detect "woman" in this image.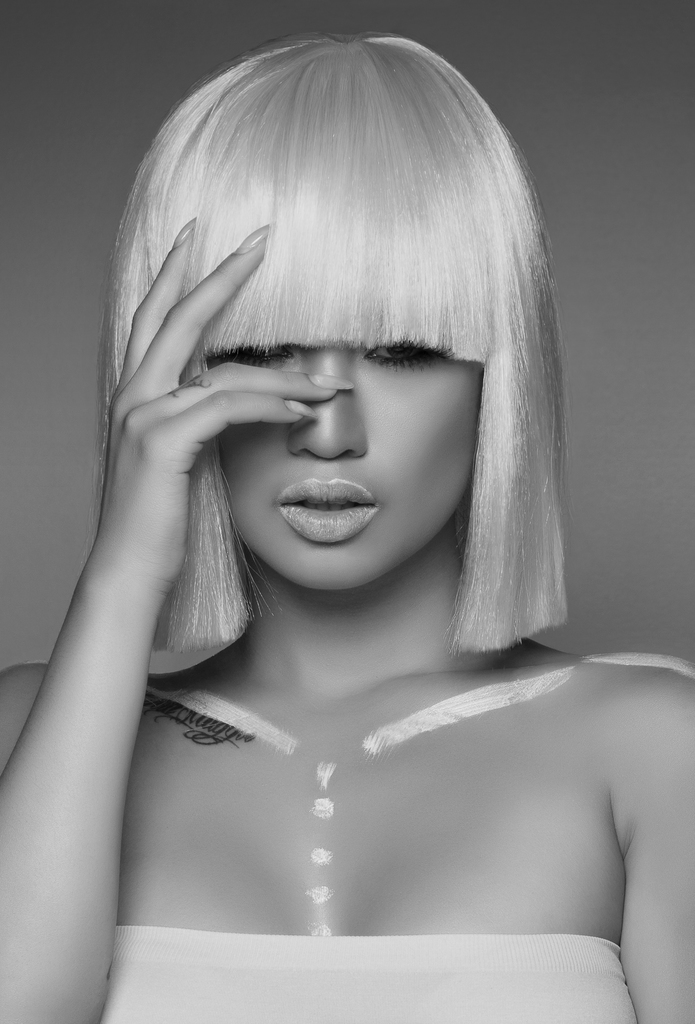
Detection: 19 31 631 989.
